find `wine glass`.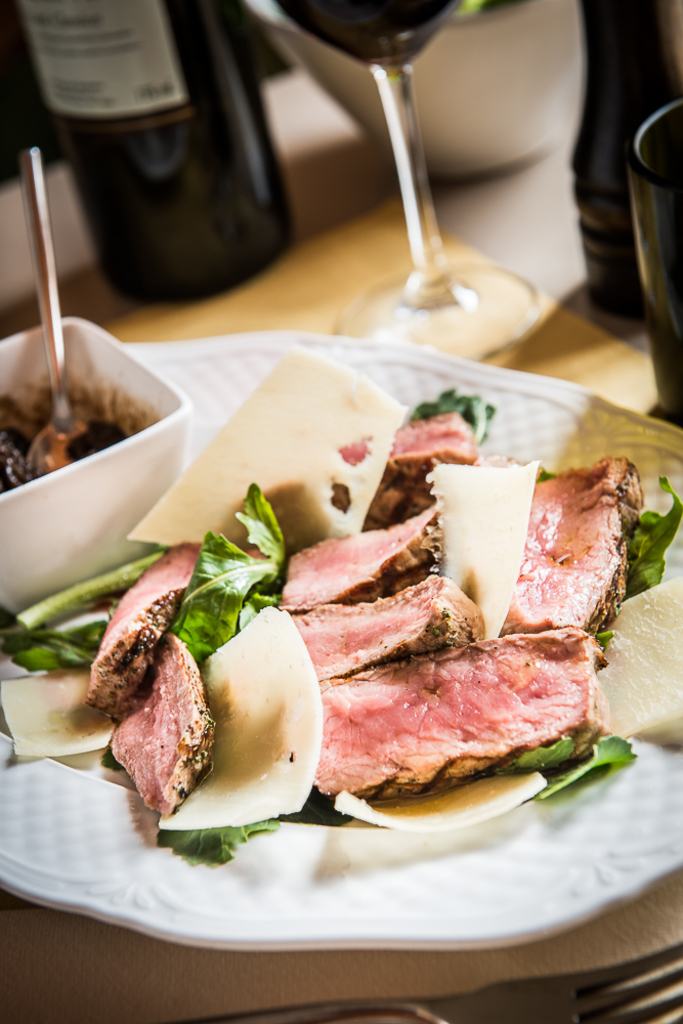
box=[263, 0, 544, 361].
